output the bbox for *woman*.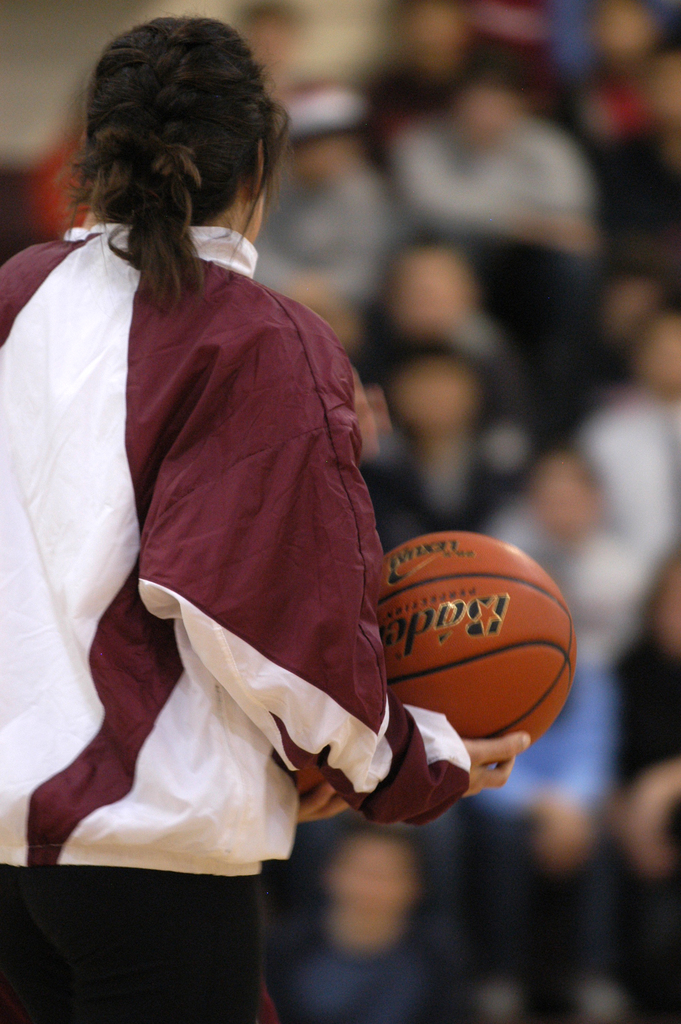
bbox(0, 13, 534, 1023).
